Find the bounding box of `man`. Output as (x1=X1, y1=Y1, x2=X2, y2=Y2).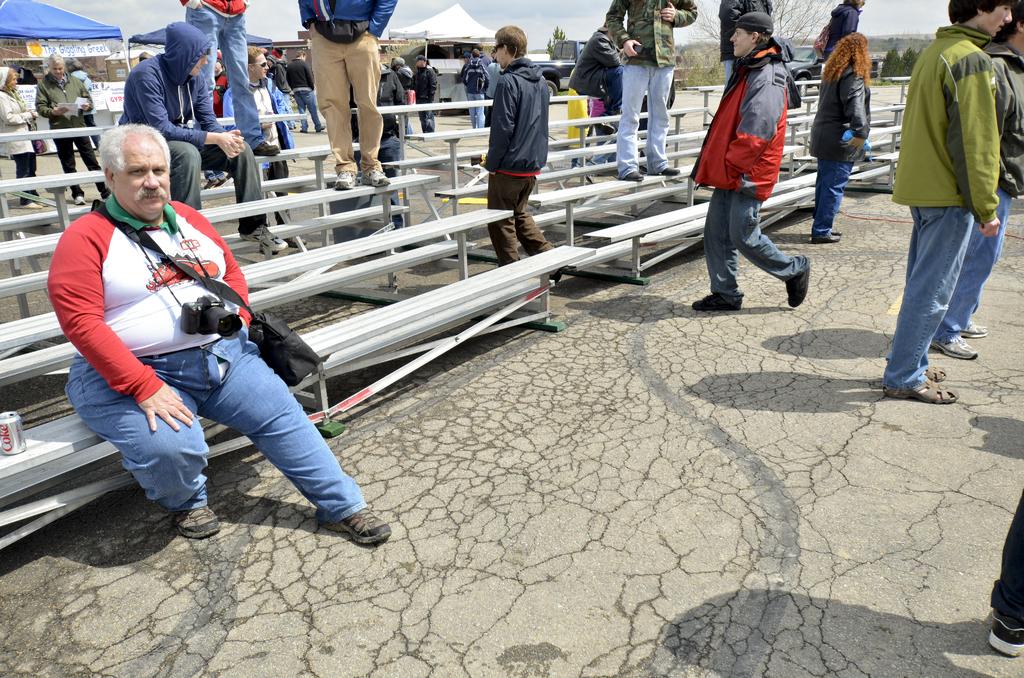
(x1=466, y1=48, x2=490, y2=128).
